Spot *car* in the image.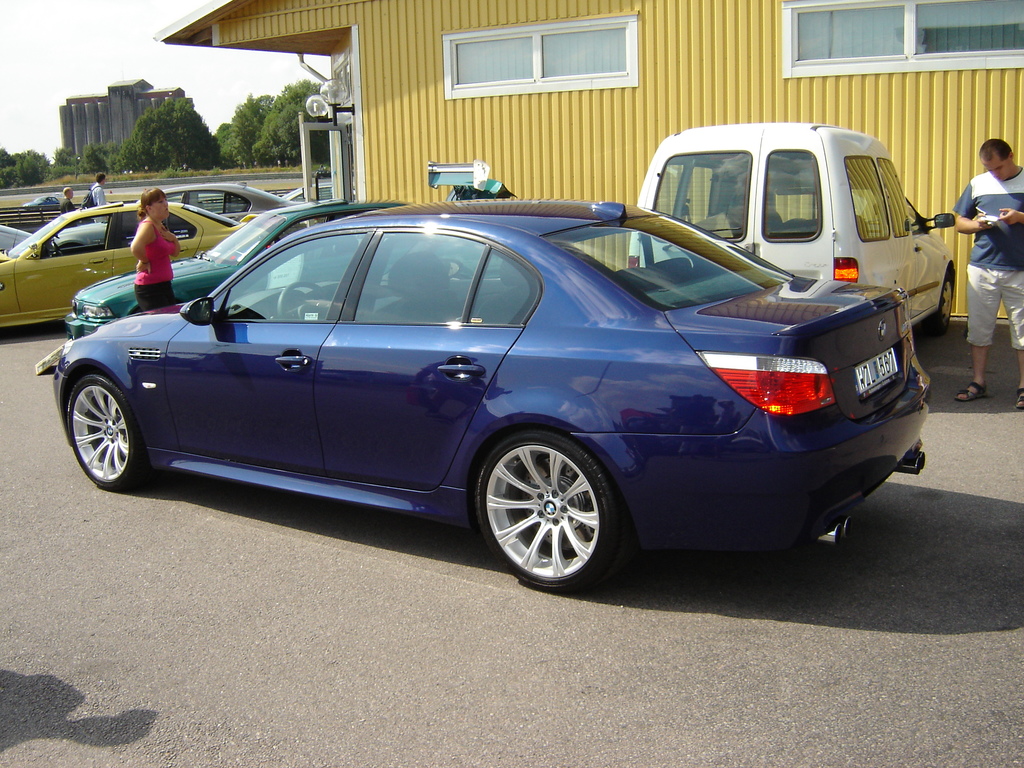
*car* found at pyautogui.locateOnScreen(72, 198, 470, 326).
